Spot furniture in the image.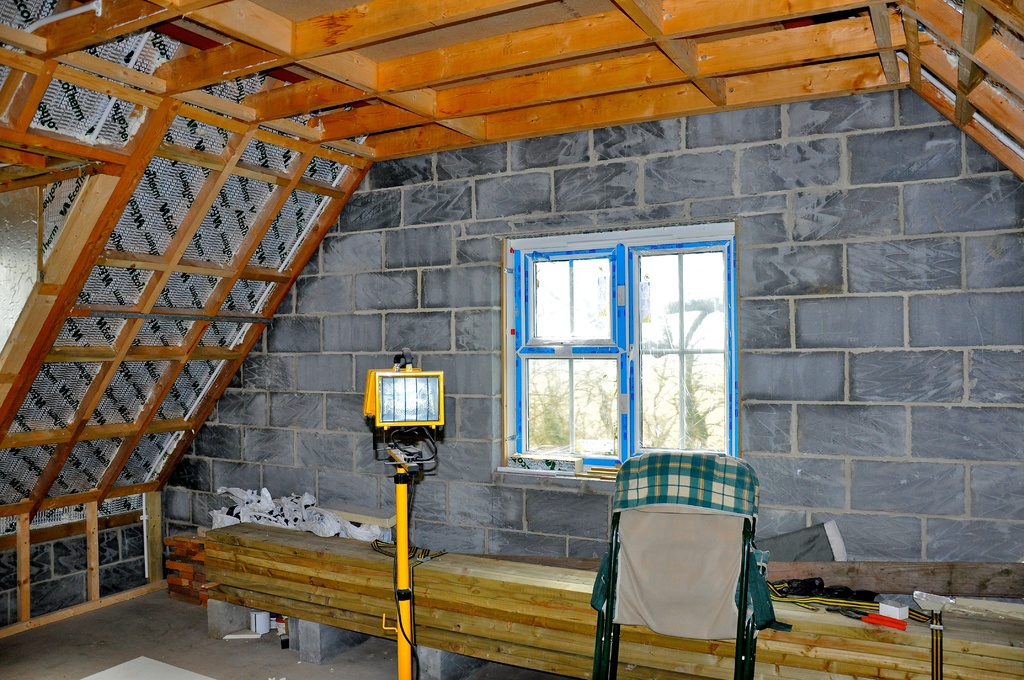
furniture found at crop(589, 452, 795, 679).
